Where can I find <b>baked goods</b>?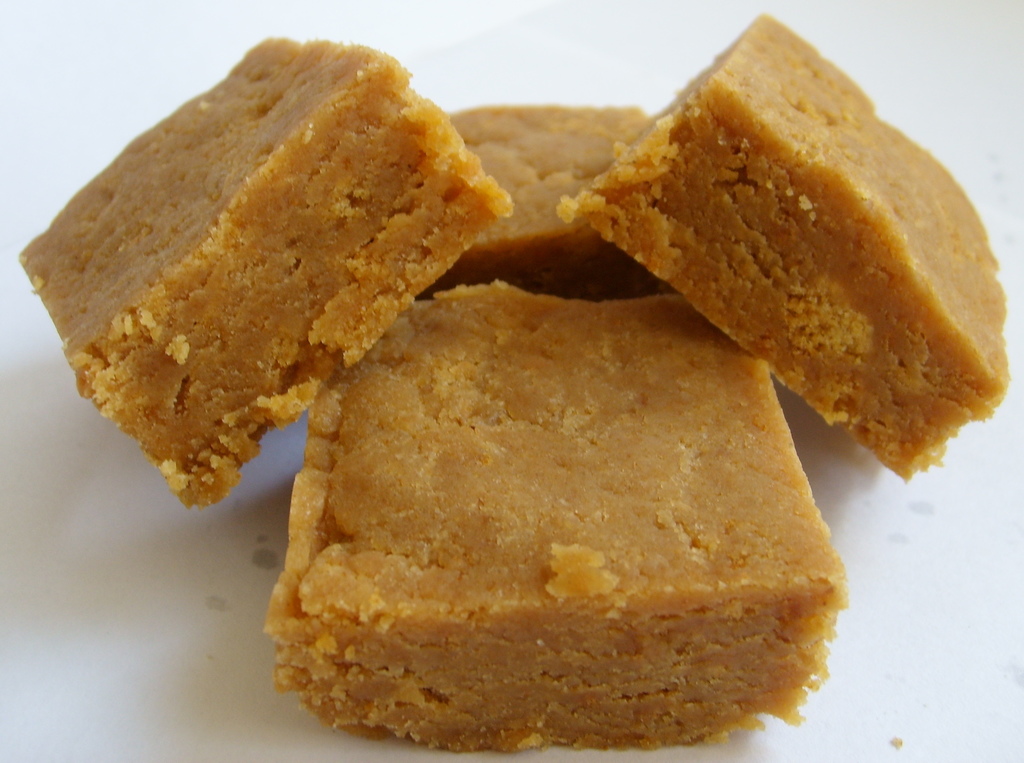
You can find it at crop(260, 284, 849, 741).
